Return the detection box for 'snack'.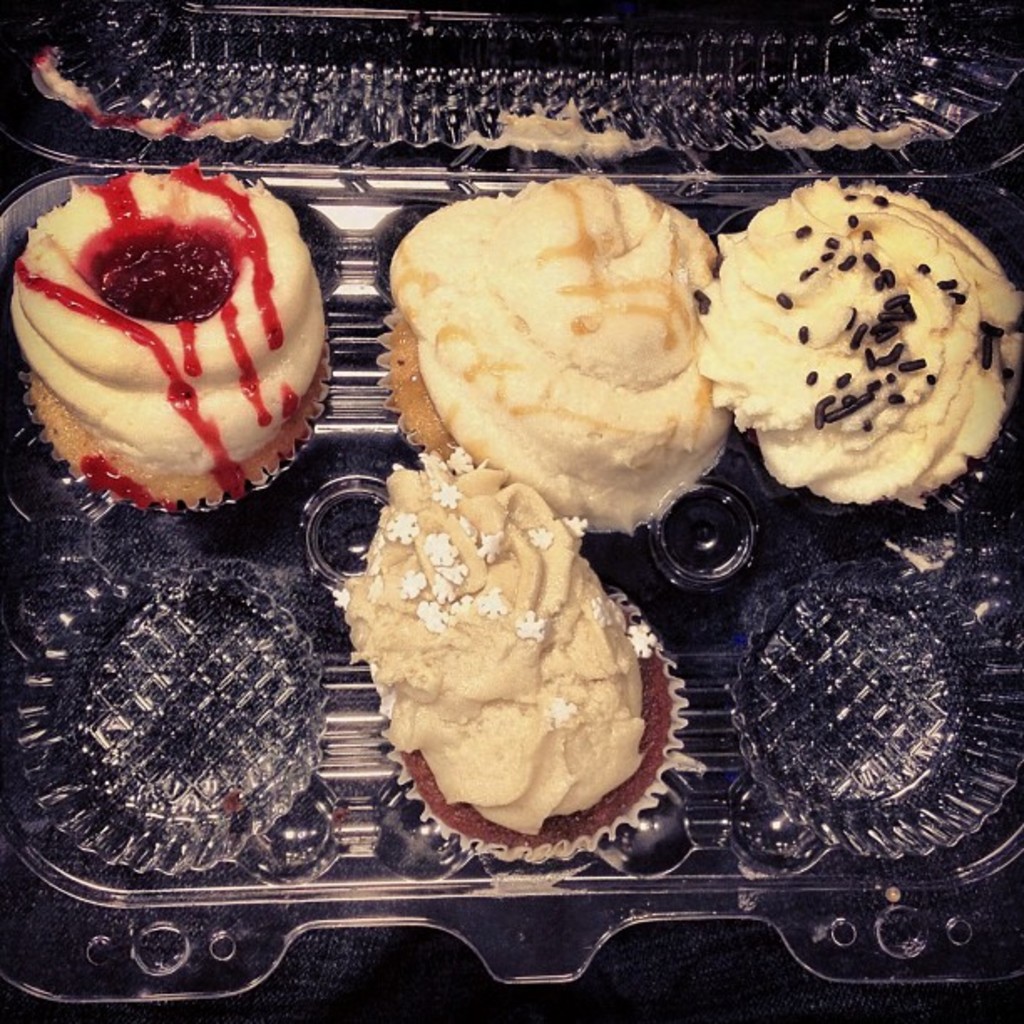
locate(335, 455, 688, 855).
